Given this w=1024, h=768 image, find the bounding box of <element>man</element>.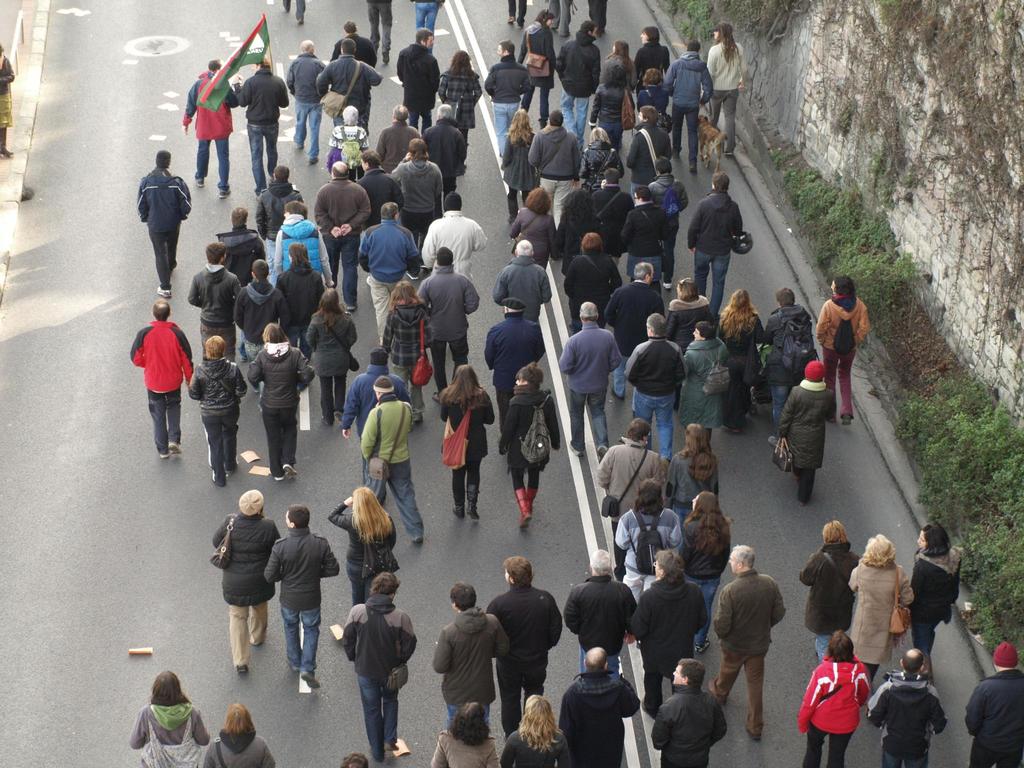
563 548 636 674.
